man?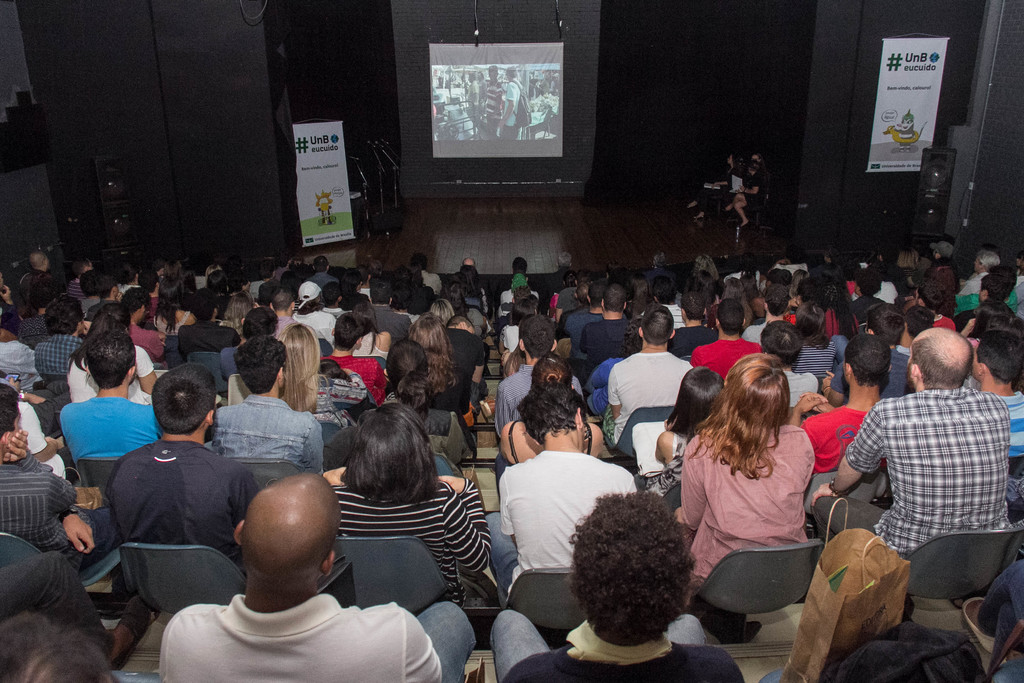
172 292 238 359
